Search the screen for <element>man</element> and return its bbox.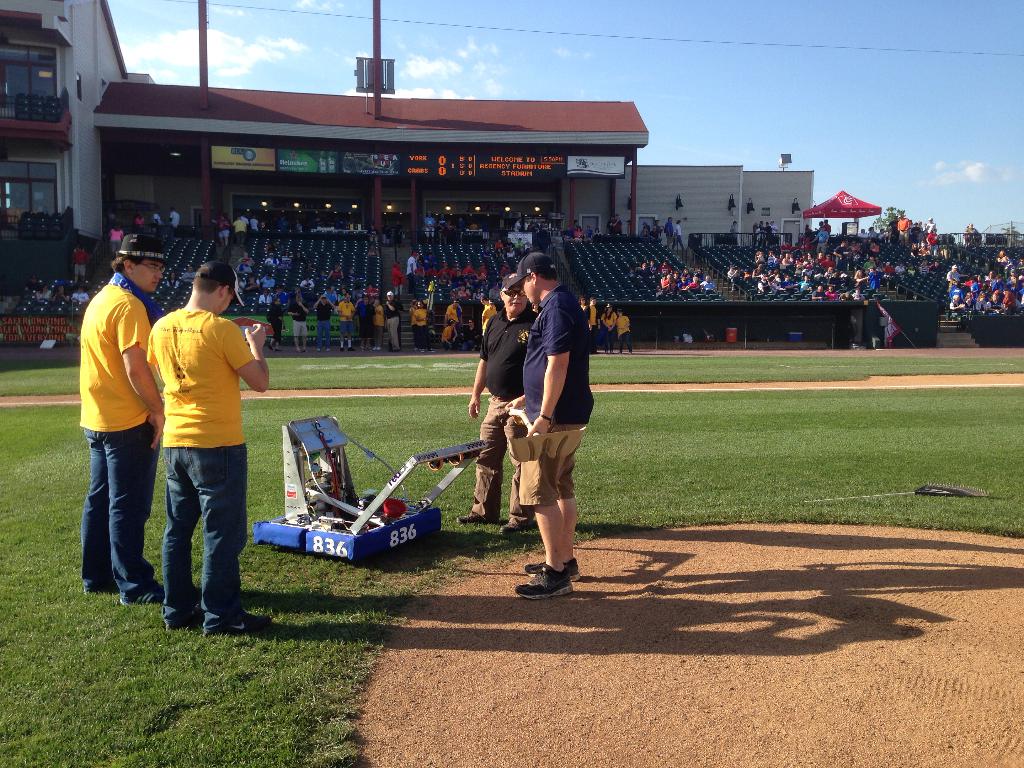
Found: [left=895, top=264, right=904, bottom=283].
